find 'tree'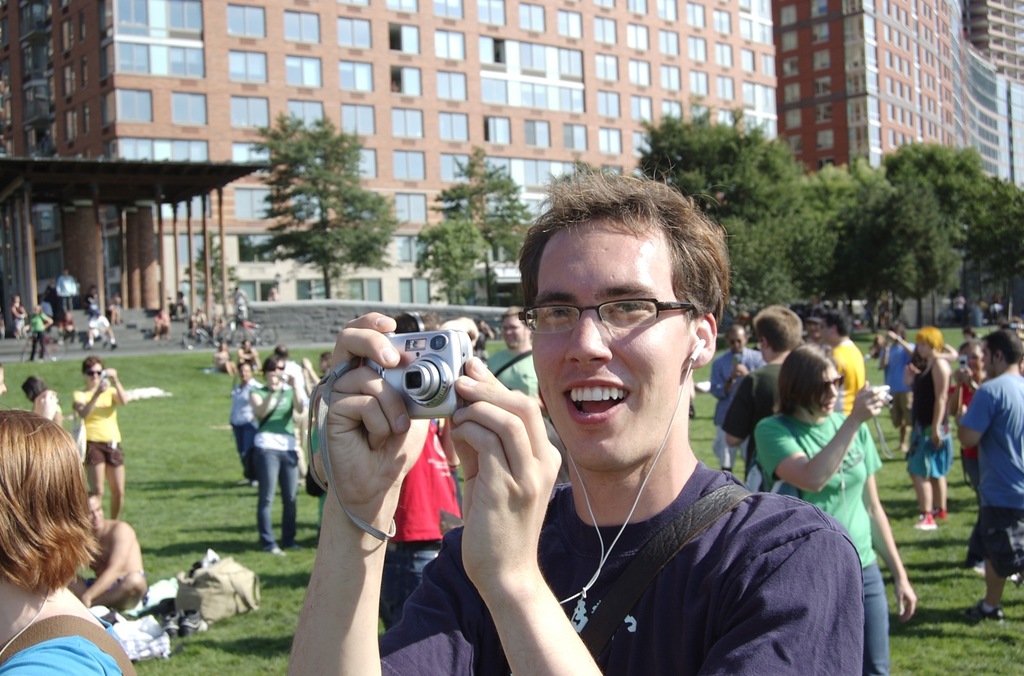
detection(627, 98, 807, 221)
